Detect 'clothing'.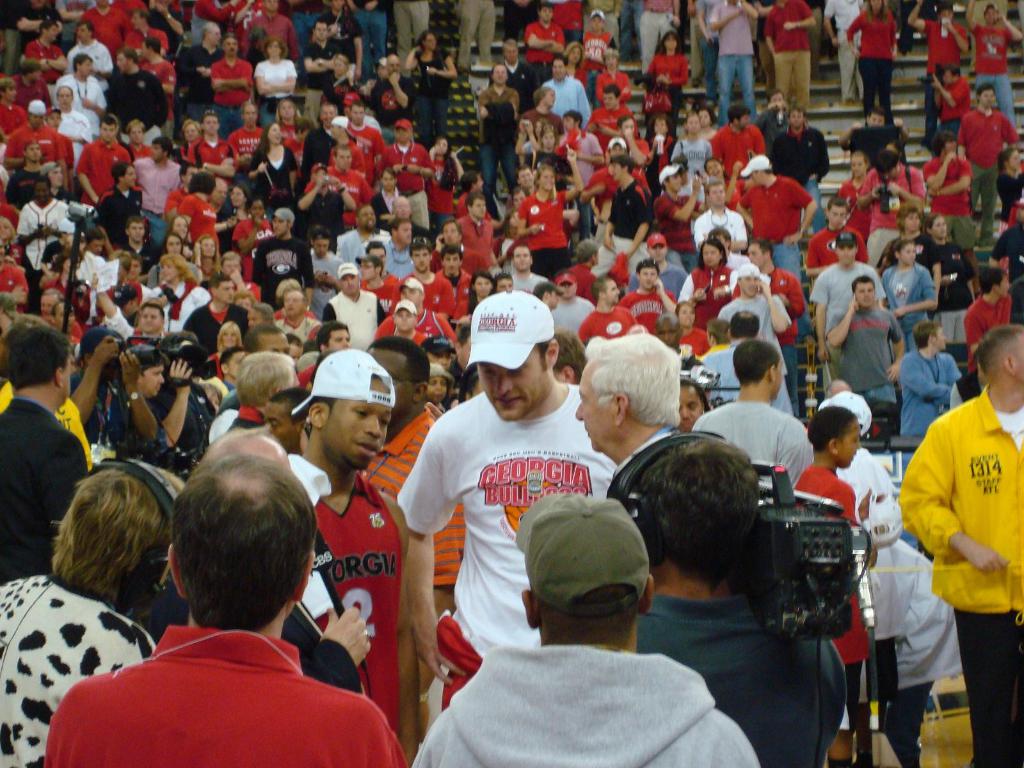
Detected at [714,3,756,118].
